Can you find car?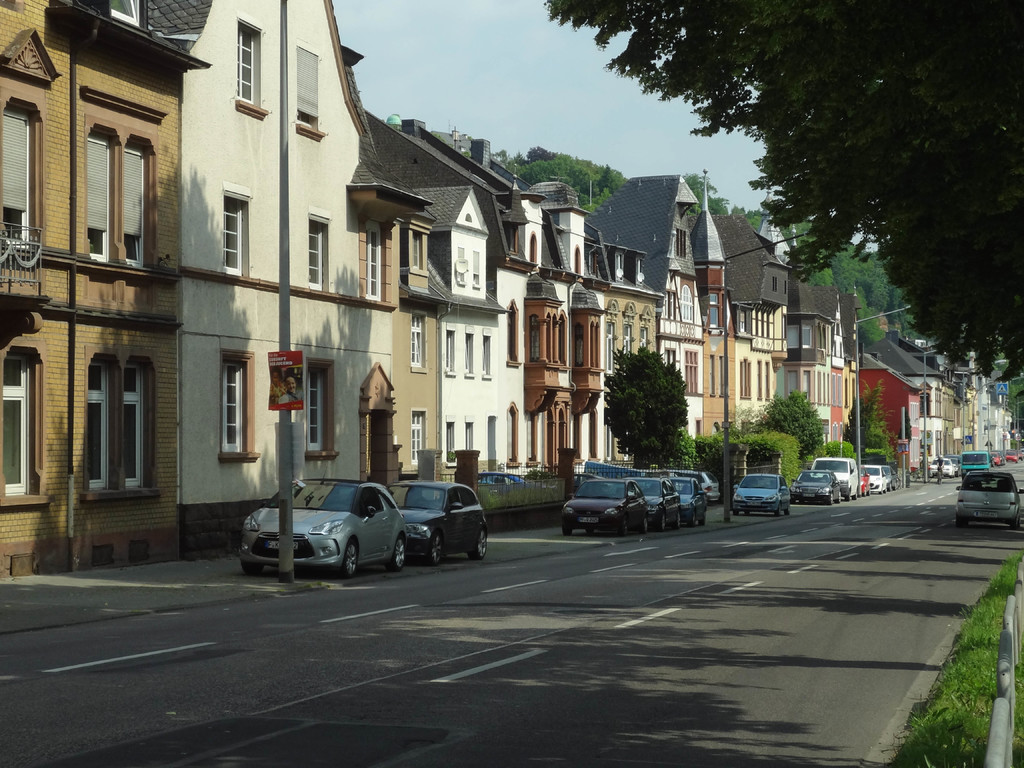
Yes, bounding box: [732,470,790,516].
